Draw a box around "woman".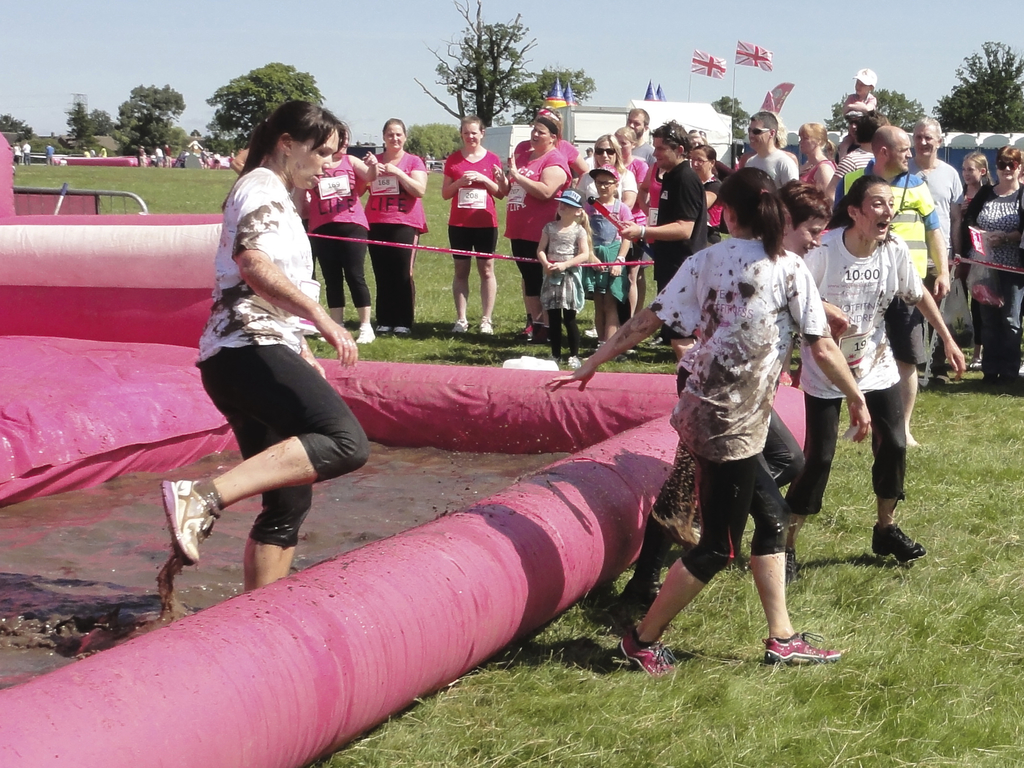
Rect(954, 146, 1023, 395).
